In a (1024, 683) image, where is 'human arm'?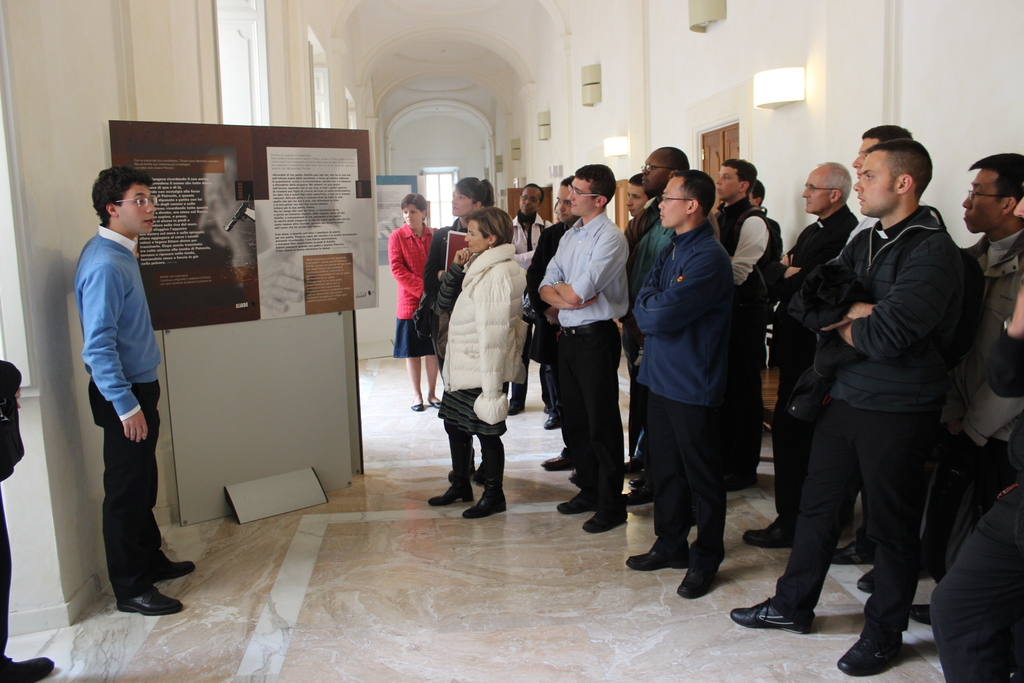
bbox=[792, 243, 870, 315].
